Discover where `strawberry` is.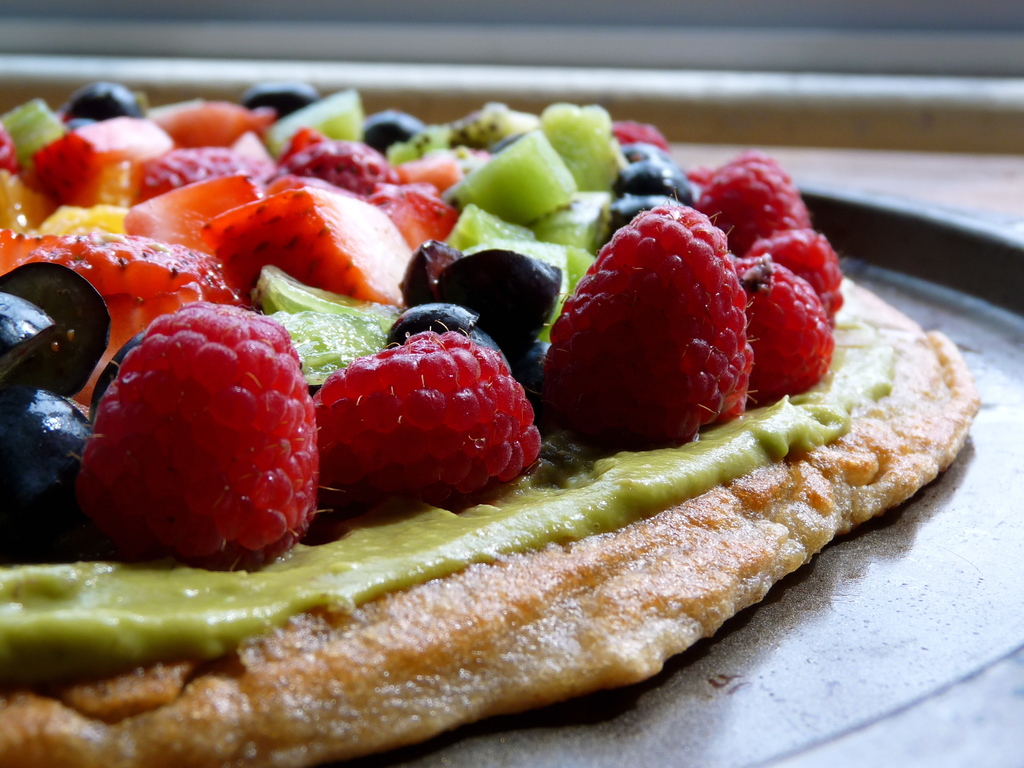
Discovered at (left=767, top=219, right=845, bottom=327).
